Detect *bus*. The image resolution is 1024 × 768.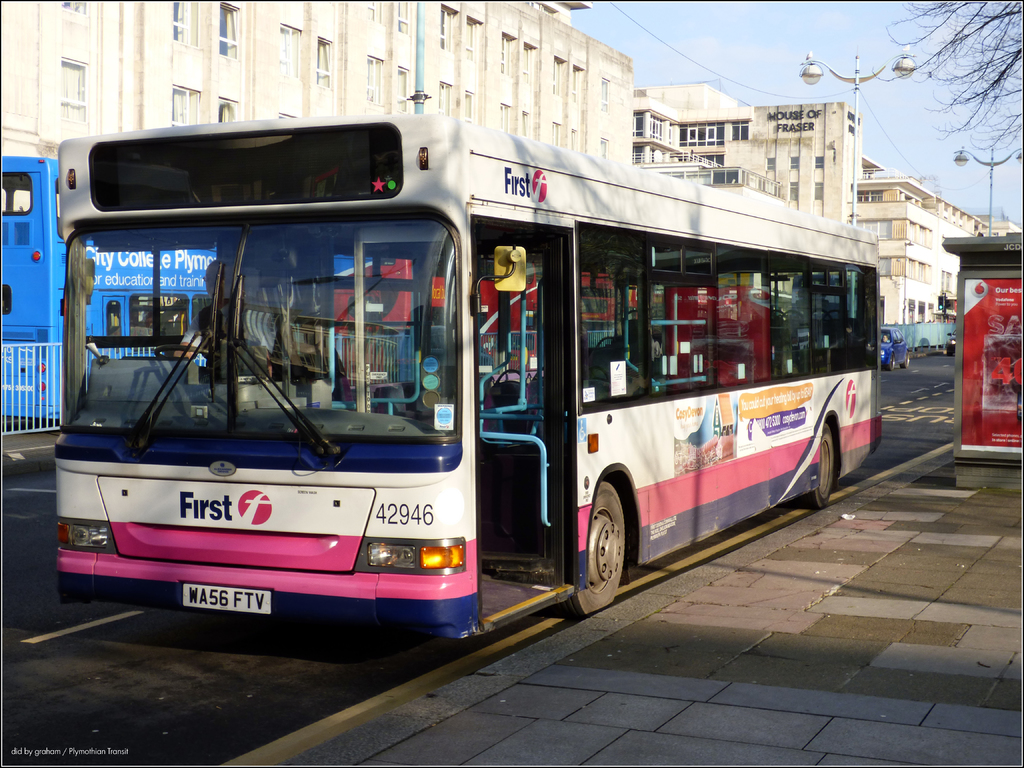
bbox=(52, 113, 885, 642).
